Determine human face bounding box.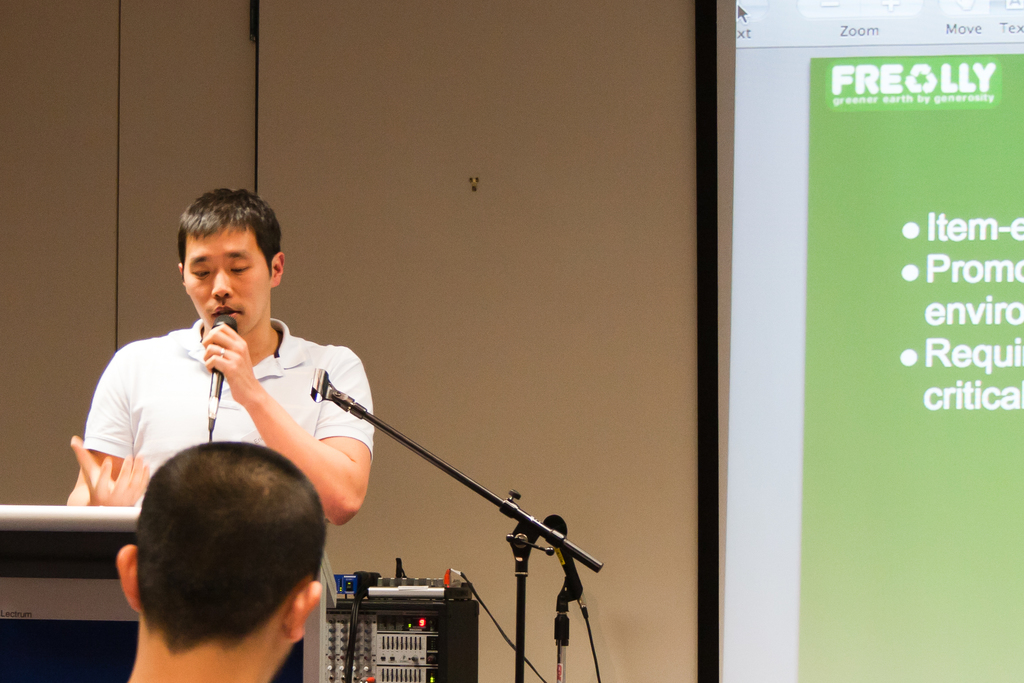
Determined: (left=187, top=227, right=272, bottom=329).
